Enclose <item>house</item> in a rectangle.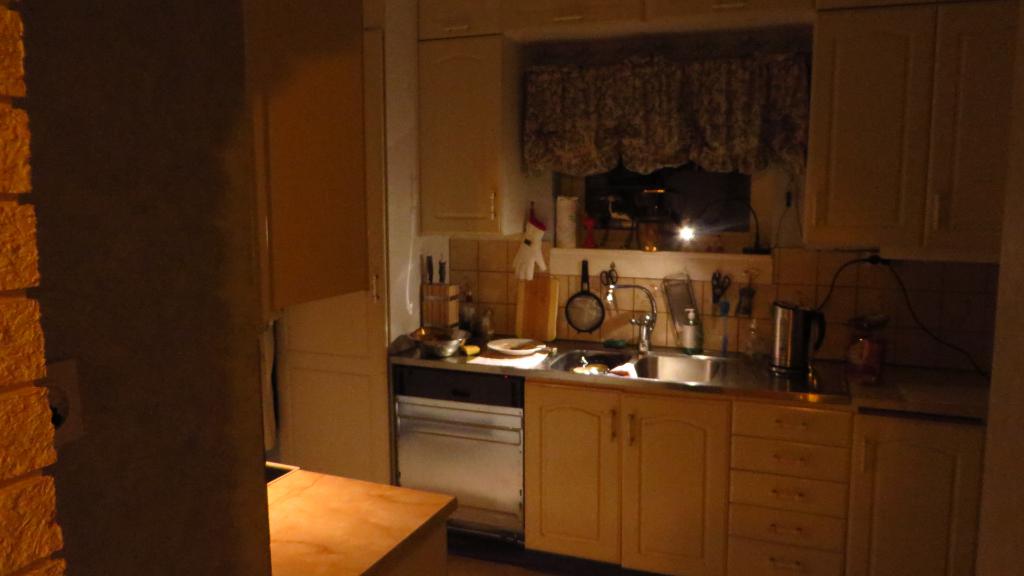
locate(0, 0, 1023, 575).
